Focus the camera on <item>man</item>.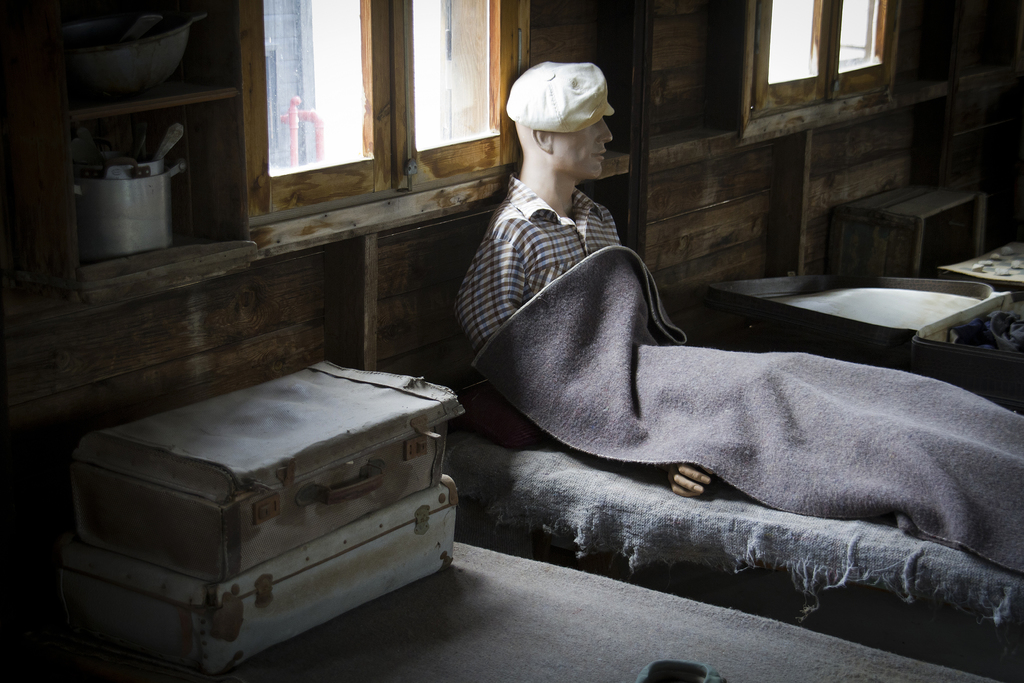
Focus region: <box>444,69,712,490</box>.
